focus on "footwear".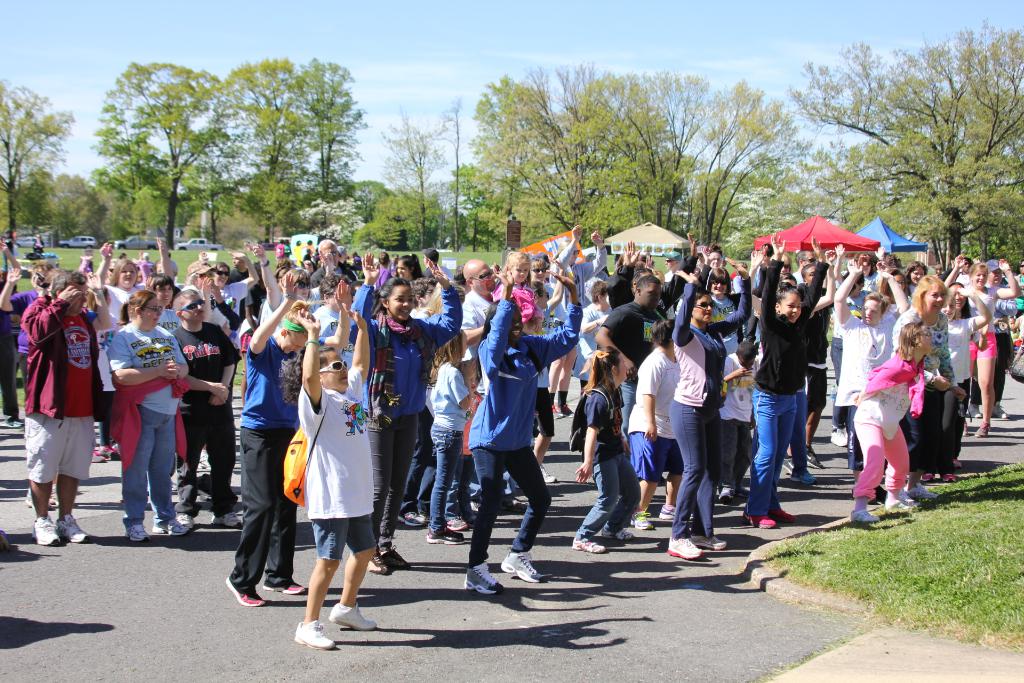
Focused at region(329, 609, 376, 633).
